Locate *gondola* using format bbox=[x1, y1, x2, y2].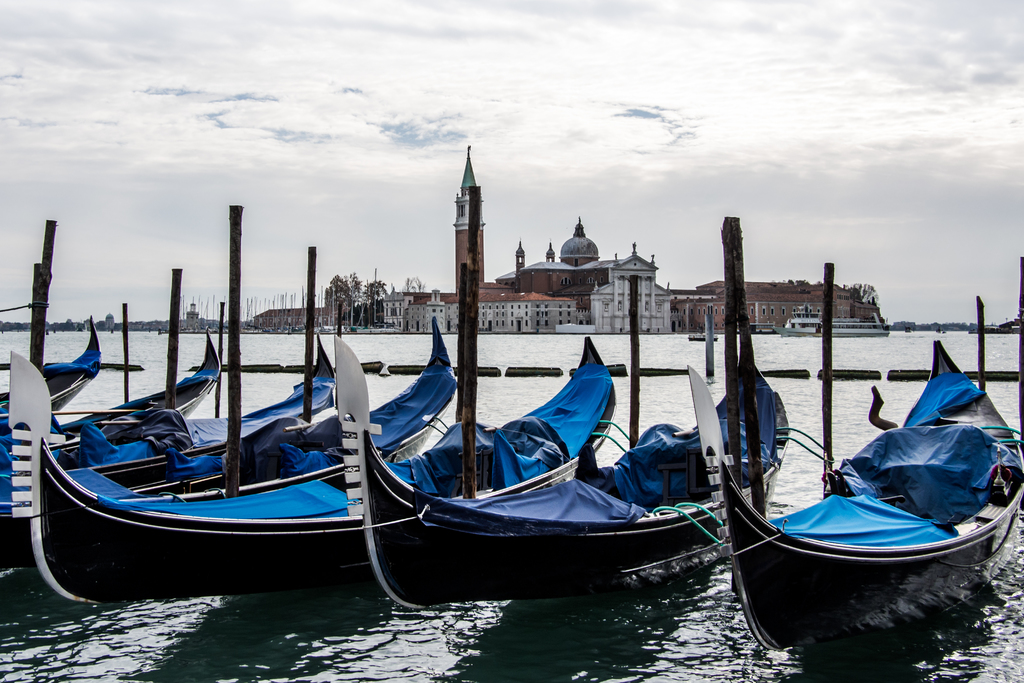
bbox=[0, 313, 103, 420].
